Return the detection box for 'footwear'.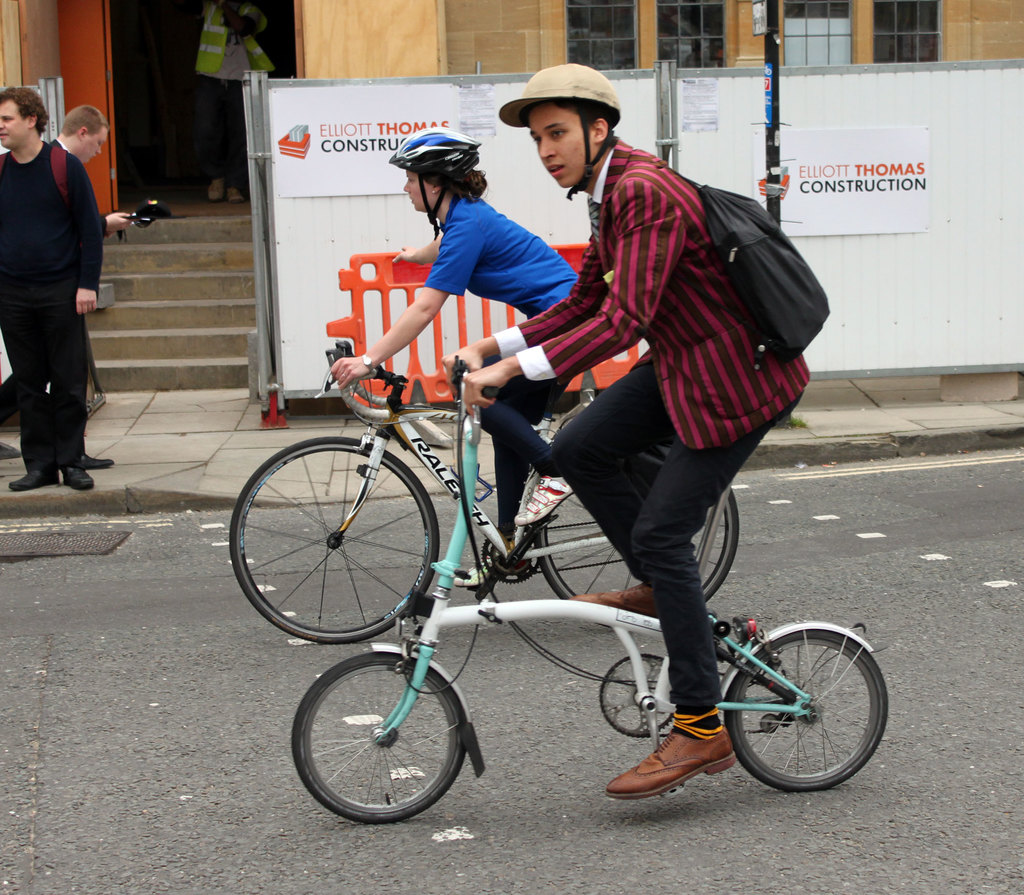
{"x1": 452, "y1": 555, "x2": 495, "y2": 584}.
